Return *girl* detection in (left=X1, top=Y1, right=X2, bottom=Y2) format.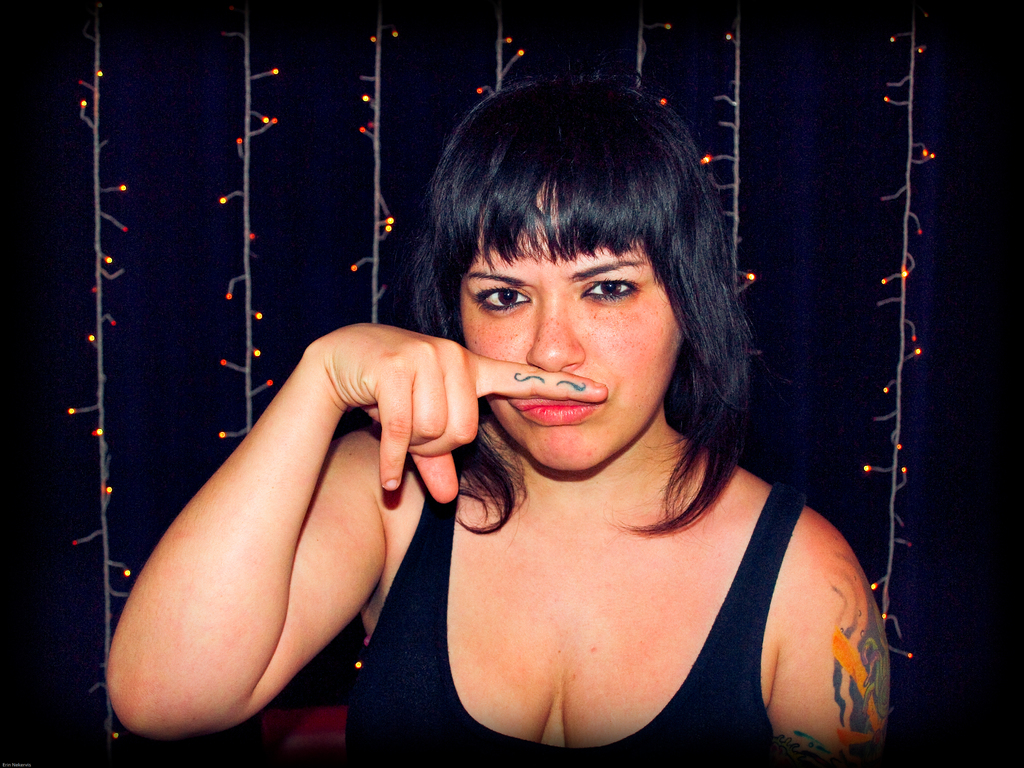
(left=106, top=79, right=875, bottom=767).
